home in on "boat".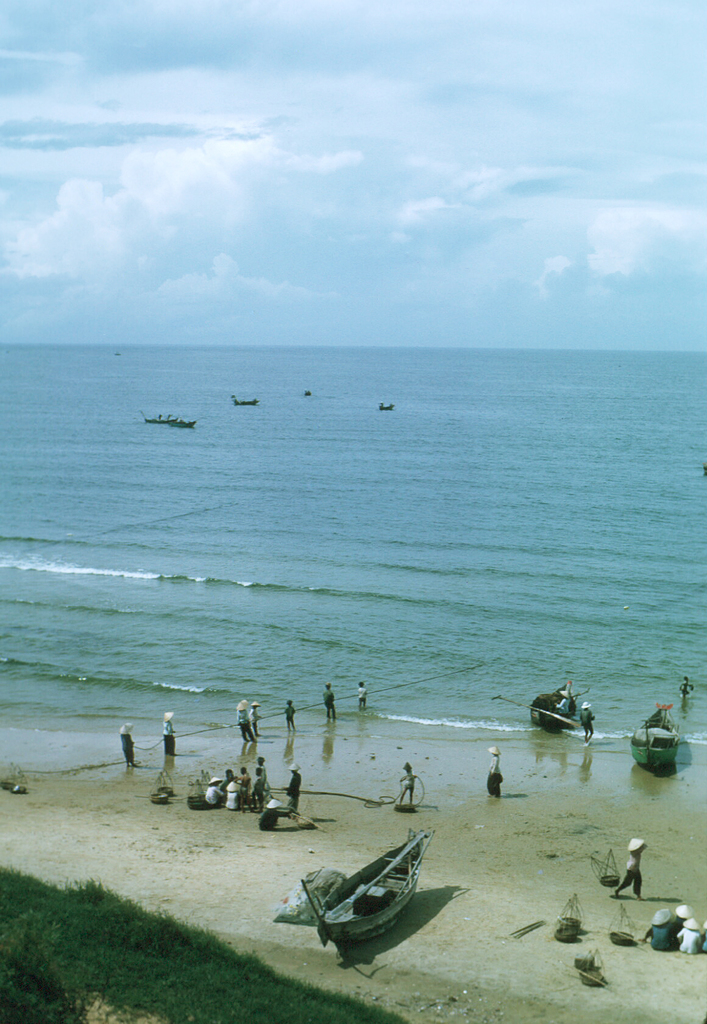
Homed in at BBox(143, 408, 180, 425).
